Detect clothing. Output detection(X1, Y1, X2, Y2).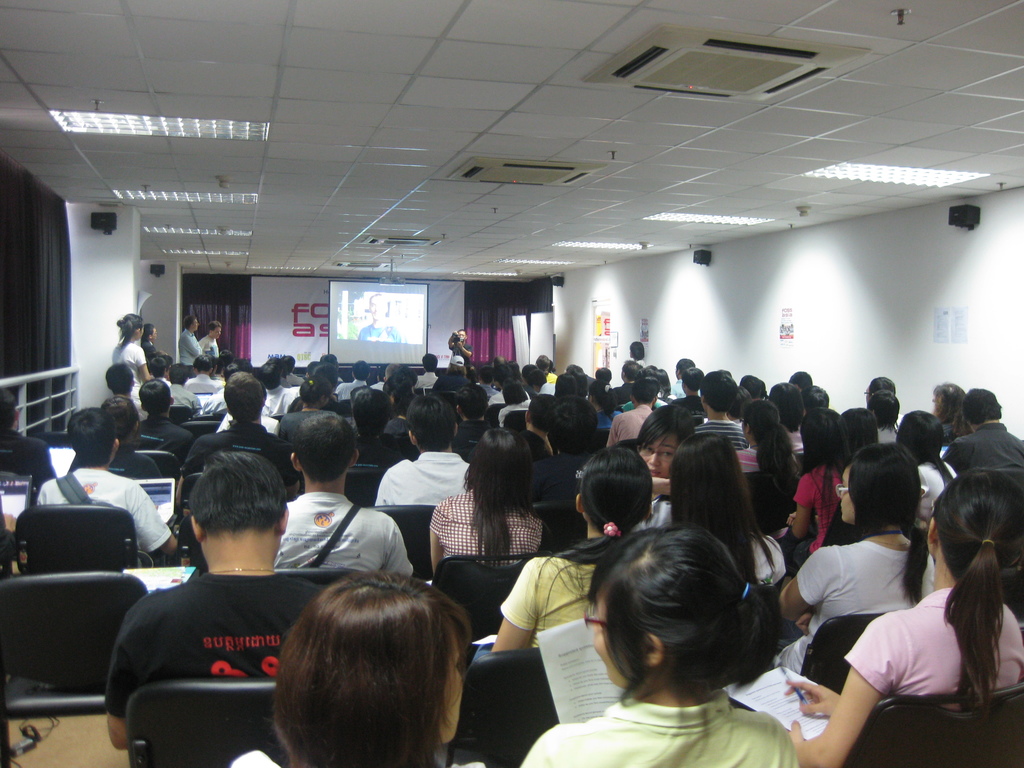
detection(846, 575, 1023, 699).
